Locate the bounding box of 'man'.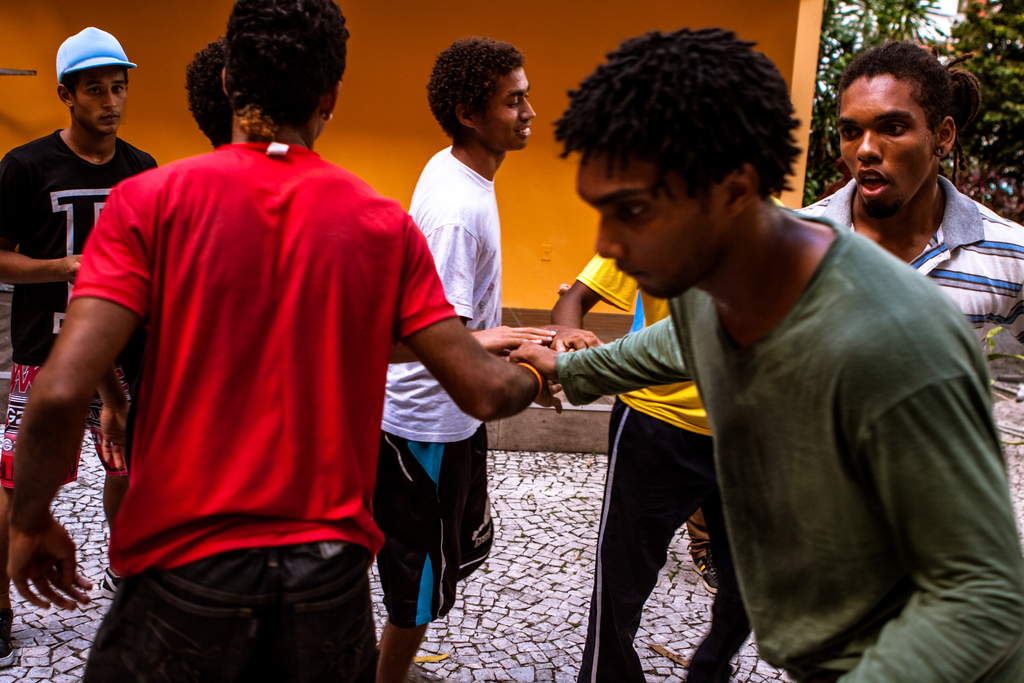
Bounding box: 789,34,1023,419.
